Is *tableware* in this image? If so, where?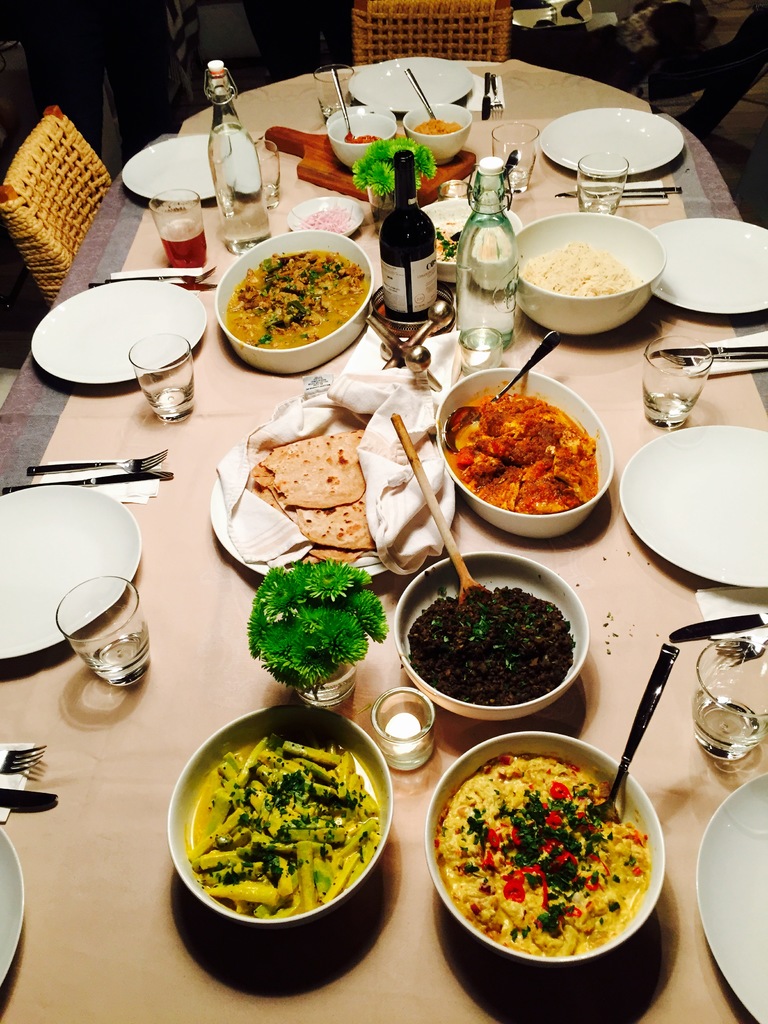
Yes, at l=543, t=107, r=683, b=179.
